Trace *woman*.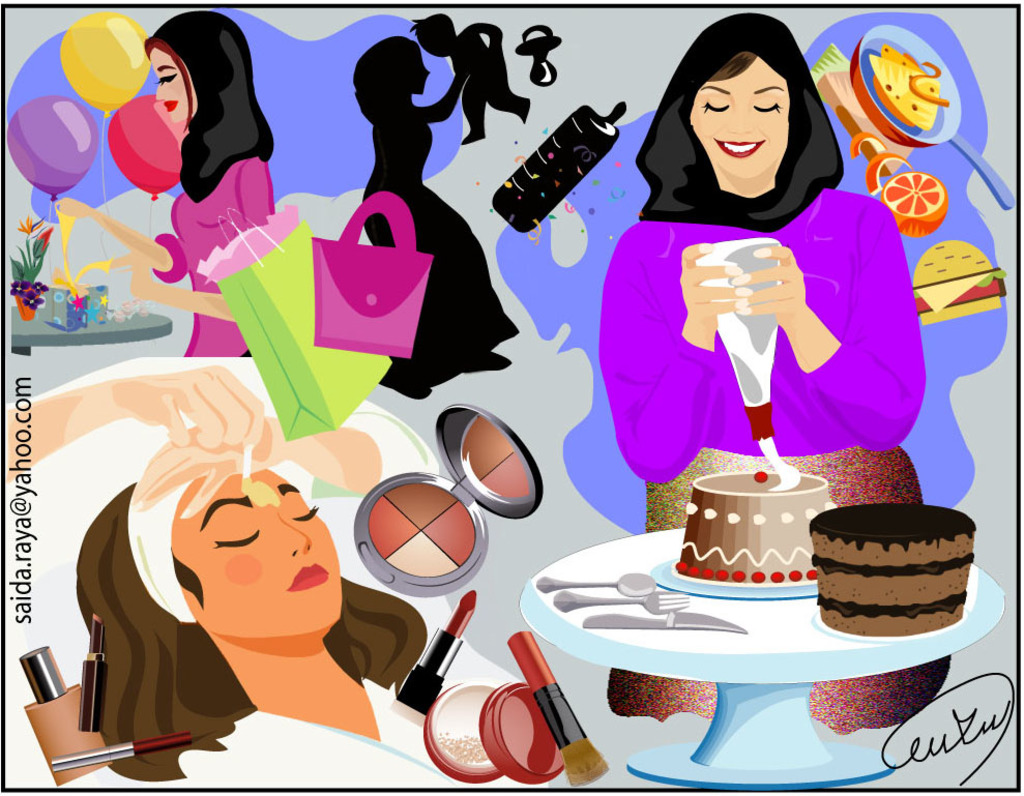
Traced to detection(353, 36, 519, 401).
